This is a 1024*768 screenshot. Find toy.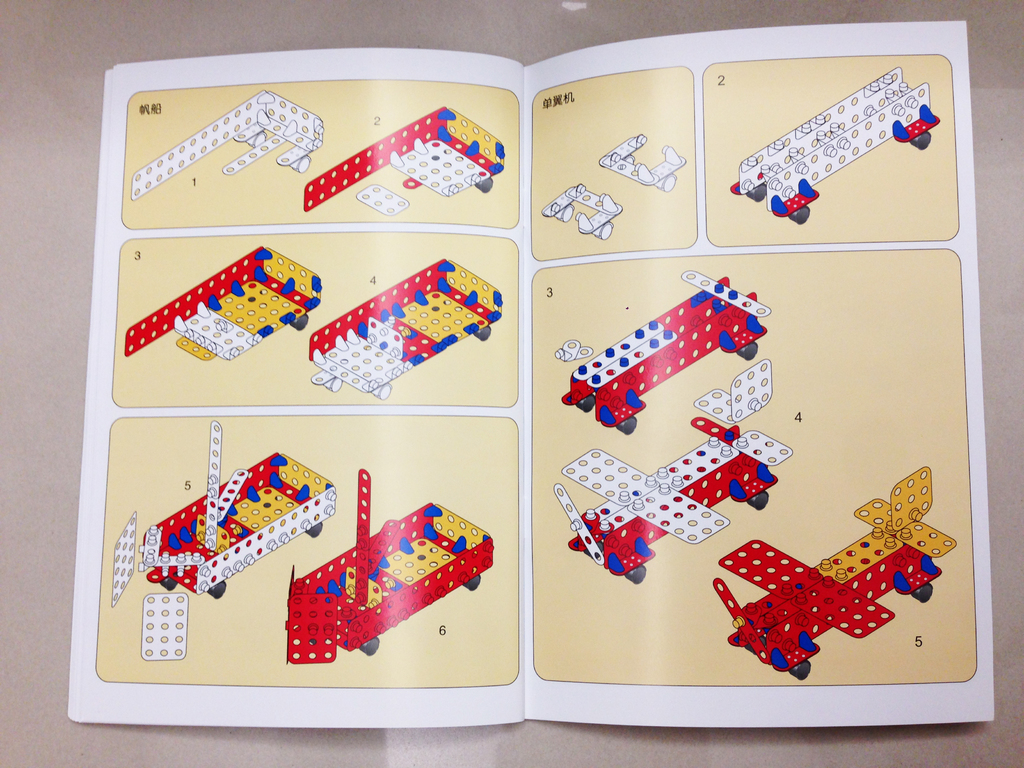
Bounding box: Rect(554, 413, 792, 584).
